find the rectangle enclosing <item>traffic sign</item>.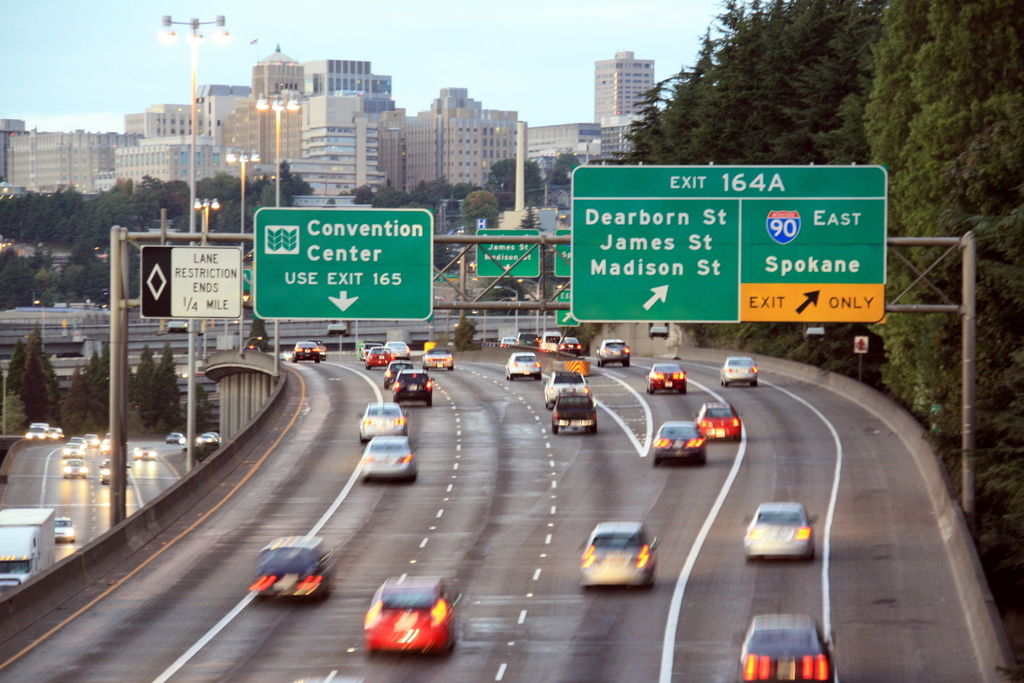
box=[566, 161, 891, 322].
